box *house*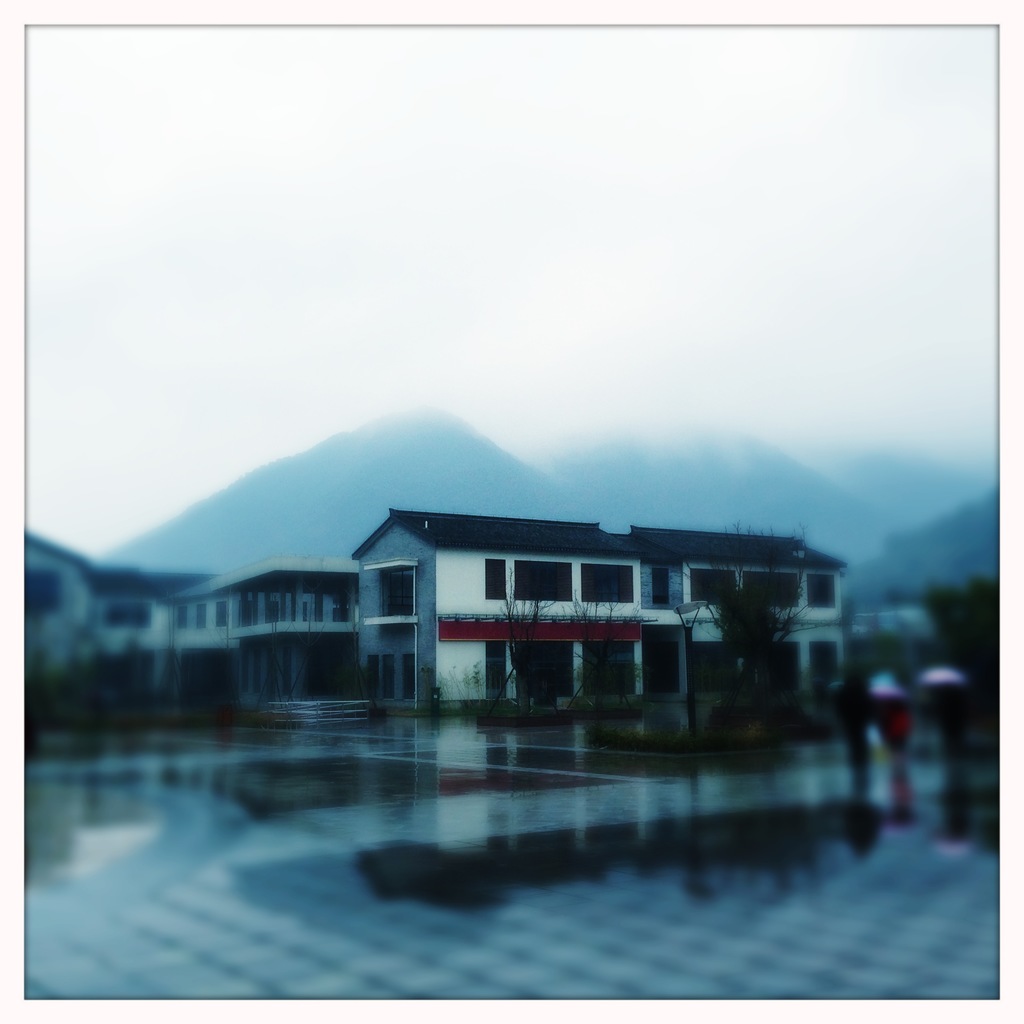
<box>180,552,357,694</box>
